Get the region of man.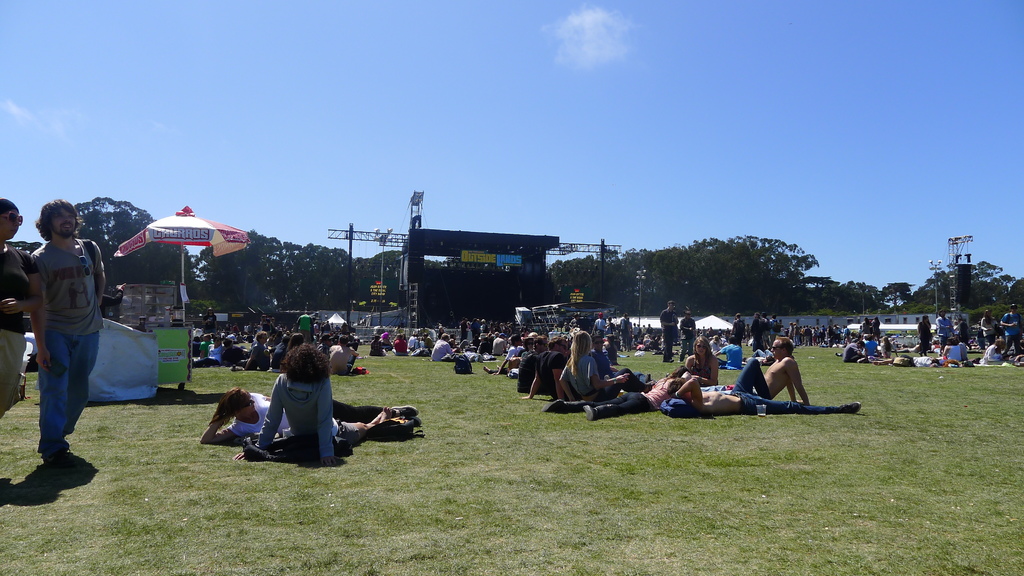
(13,198,117,476).
